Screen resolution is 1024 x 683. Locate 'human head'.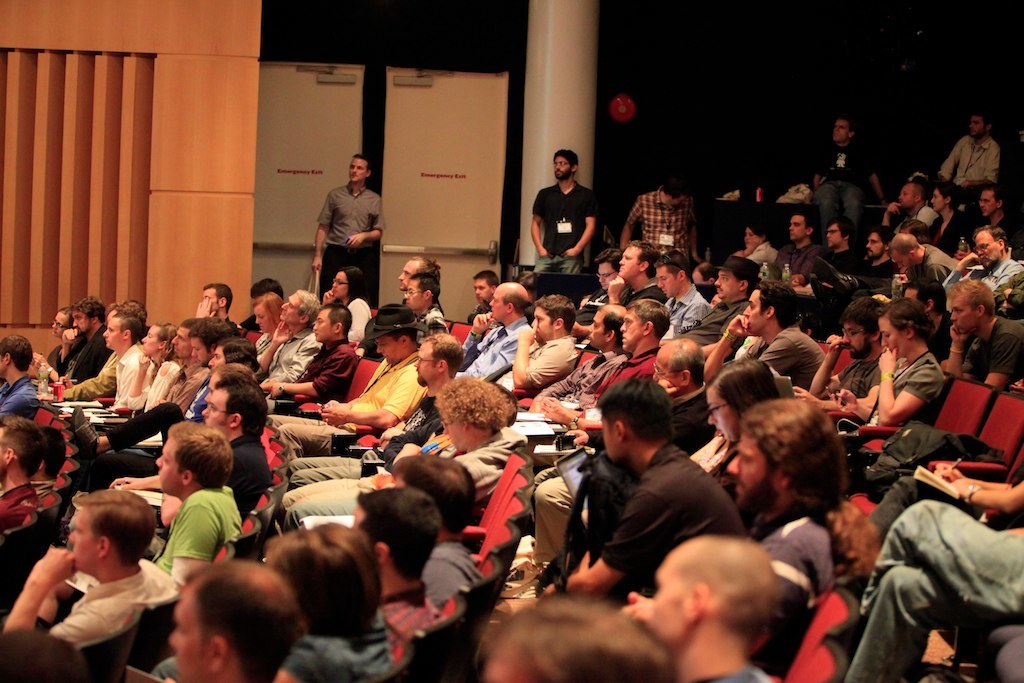
box=[279, 288, 320, 328].
